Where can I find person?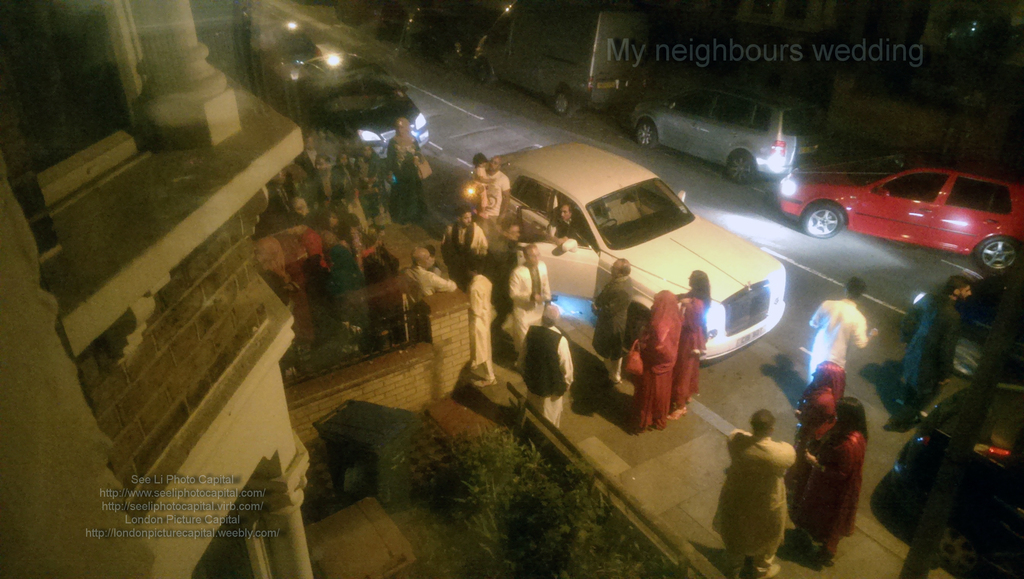
You can find it at bbox=[433, 212, 498, 293].
